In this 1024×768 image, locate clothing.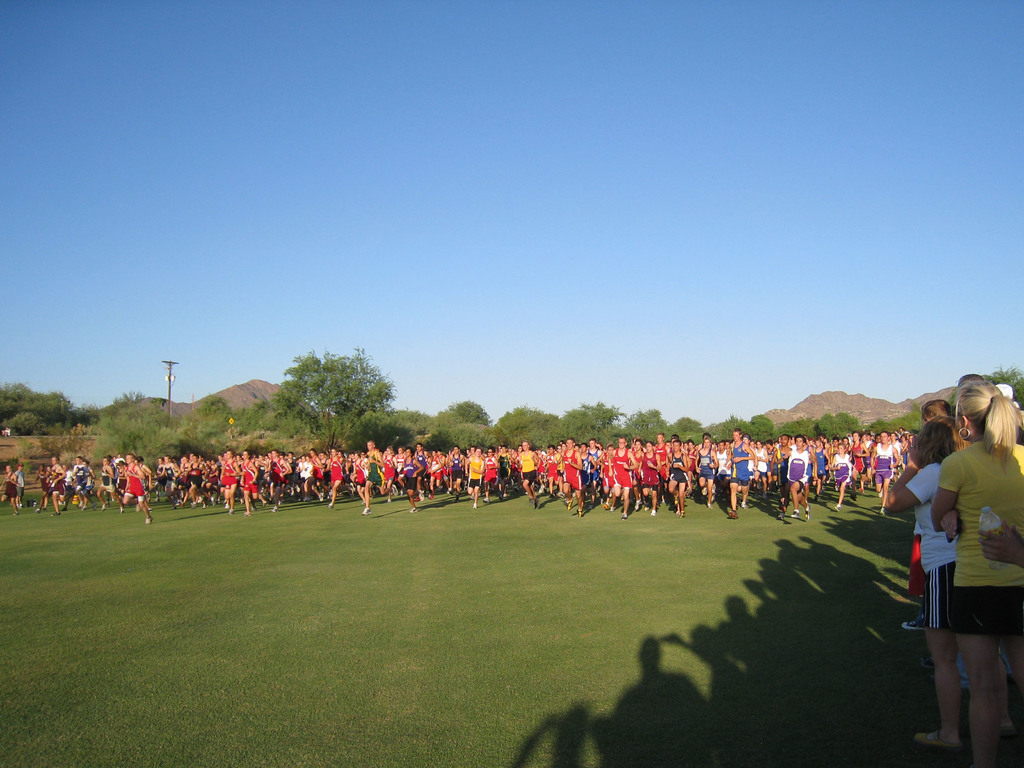
Bounding box: <bbox>357, 463, 364, 483</bbox>.
